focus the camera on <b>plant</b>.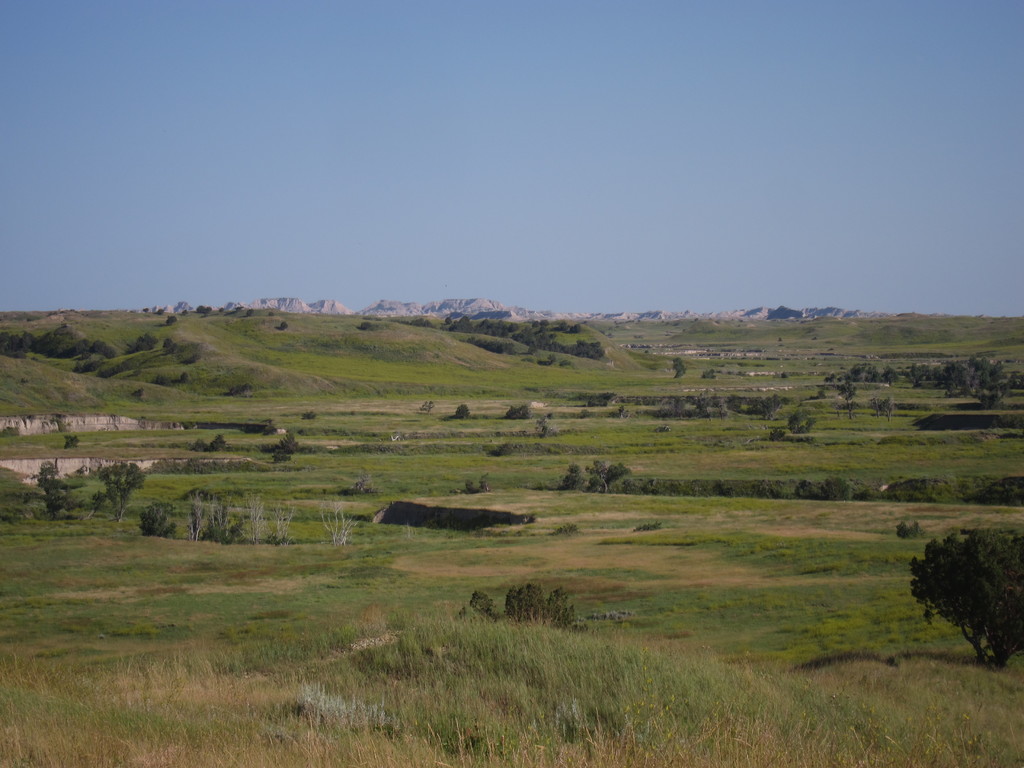
Focus region: x1=875 y1=479 x2=908 y2=508.
